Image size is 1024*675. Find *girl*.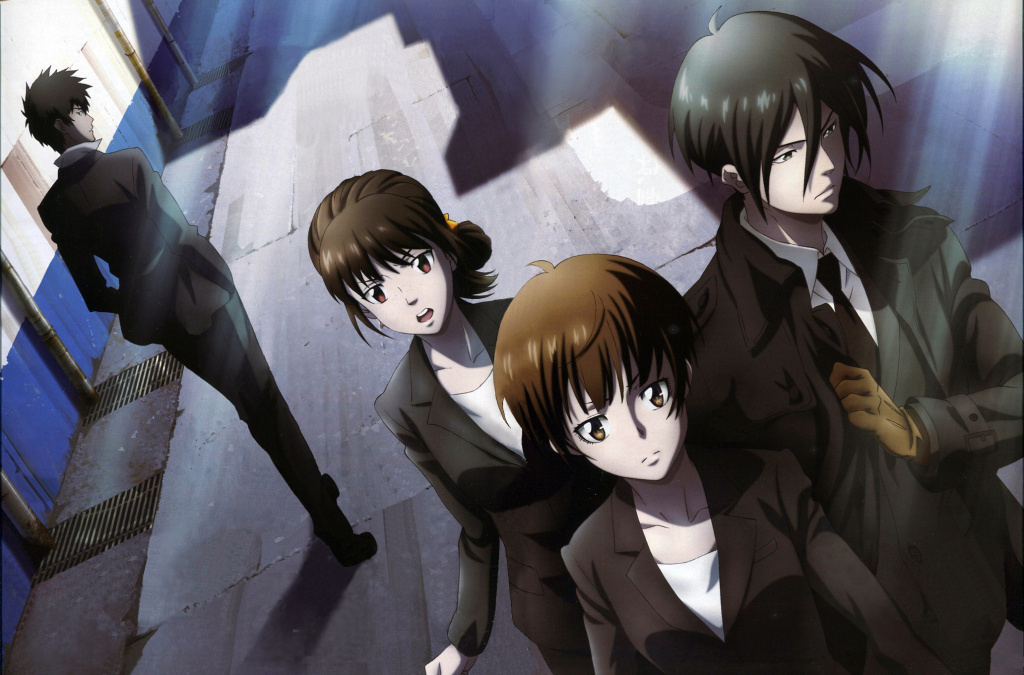
<box>495,251,913,674</box>.
